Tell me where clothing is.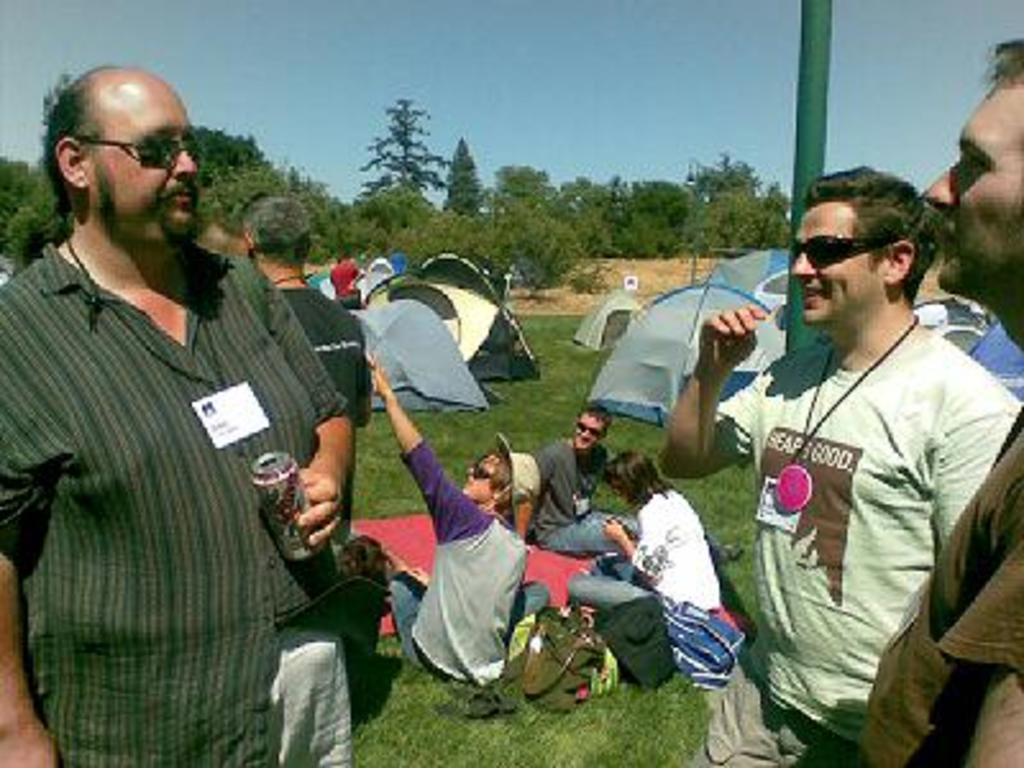
clothing is at {"x1": 532, "y1": 435, "x2": 640, "y2": 553}.
